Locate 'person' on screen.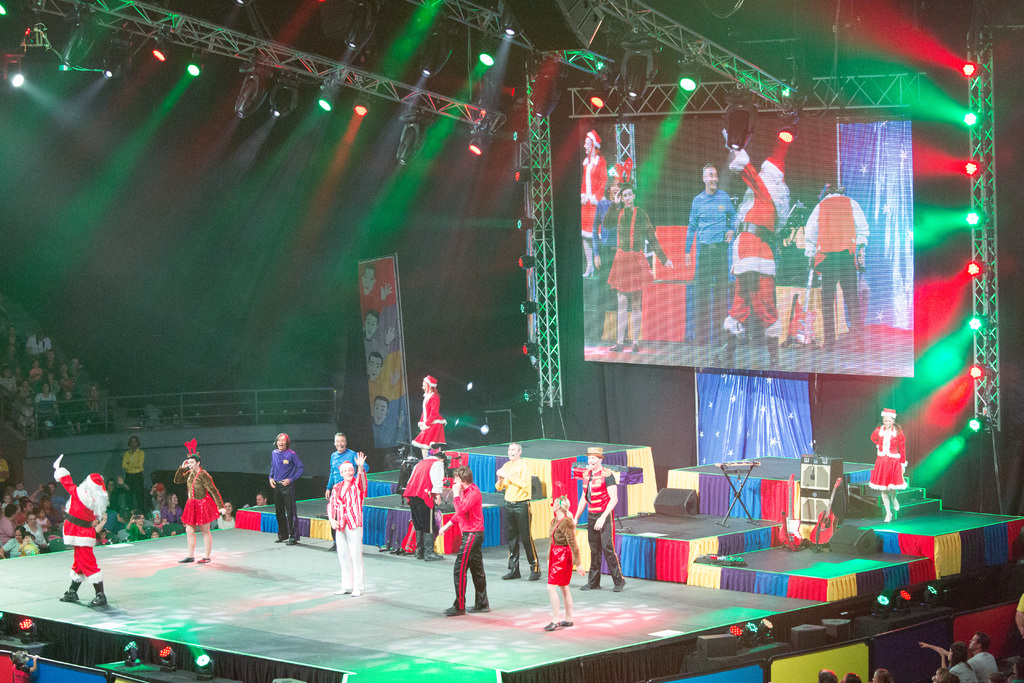
On screen at [x1=493, y1=445, x2=544, y2=581].
